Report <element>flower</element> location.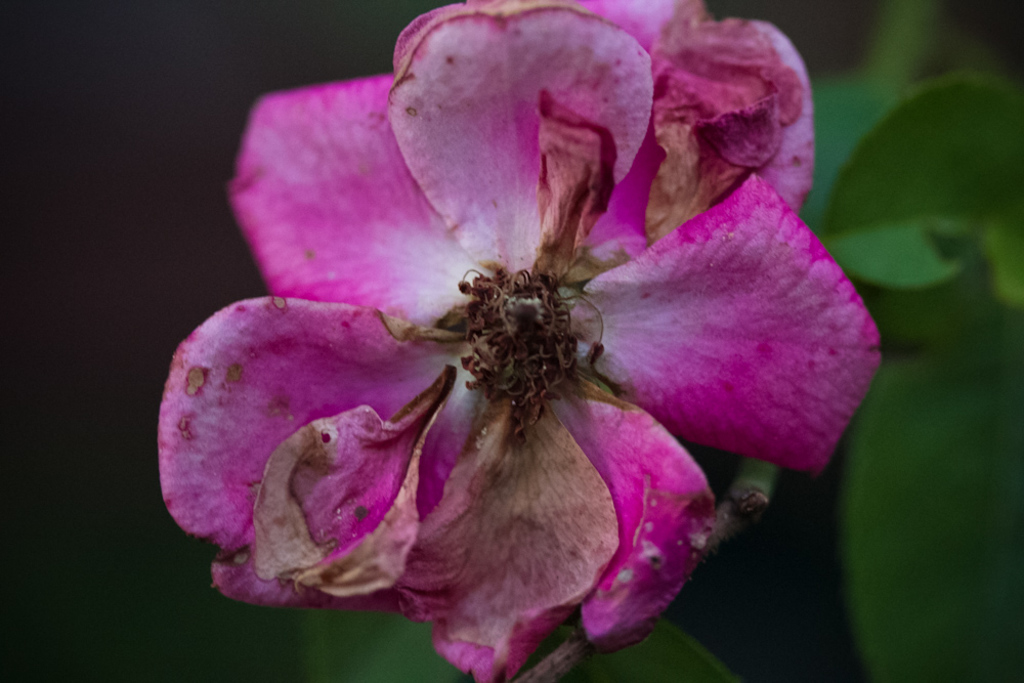
Report: 167 25 870 654.
